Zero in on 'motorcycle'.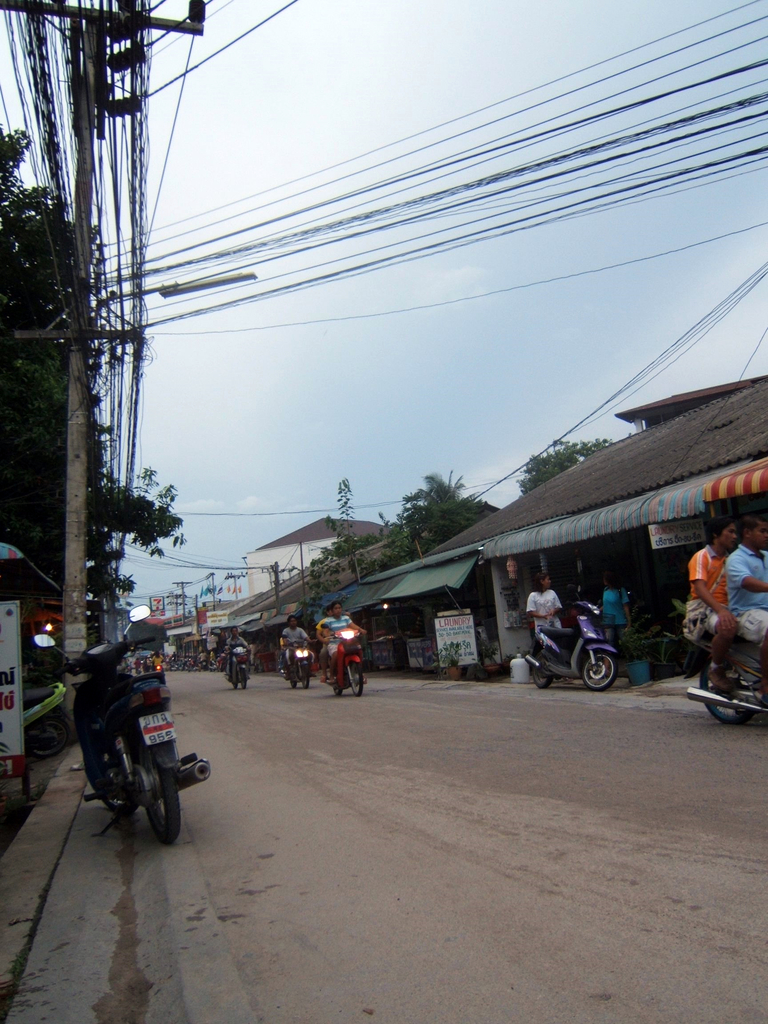
Zeroed in: rect(207, 652, 222, 672).
